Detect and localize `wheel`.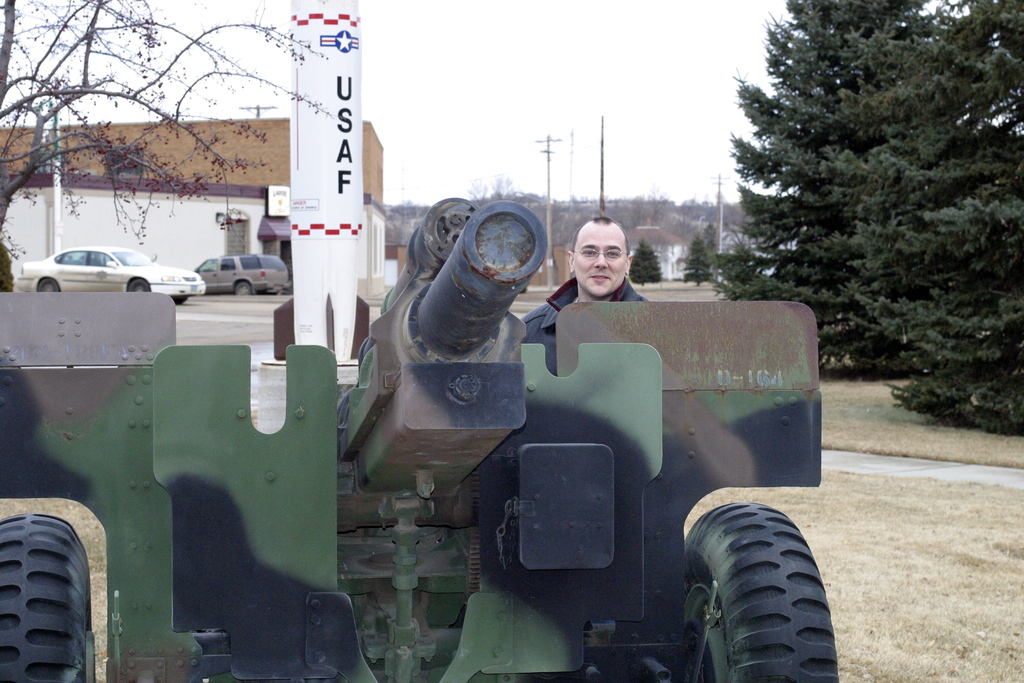
Localized at 0/506/95/682.
